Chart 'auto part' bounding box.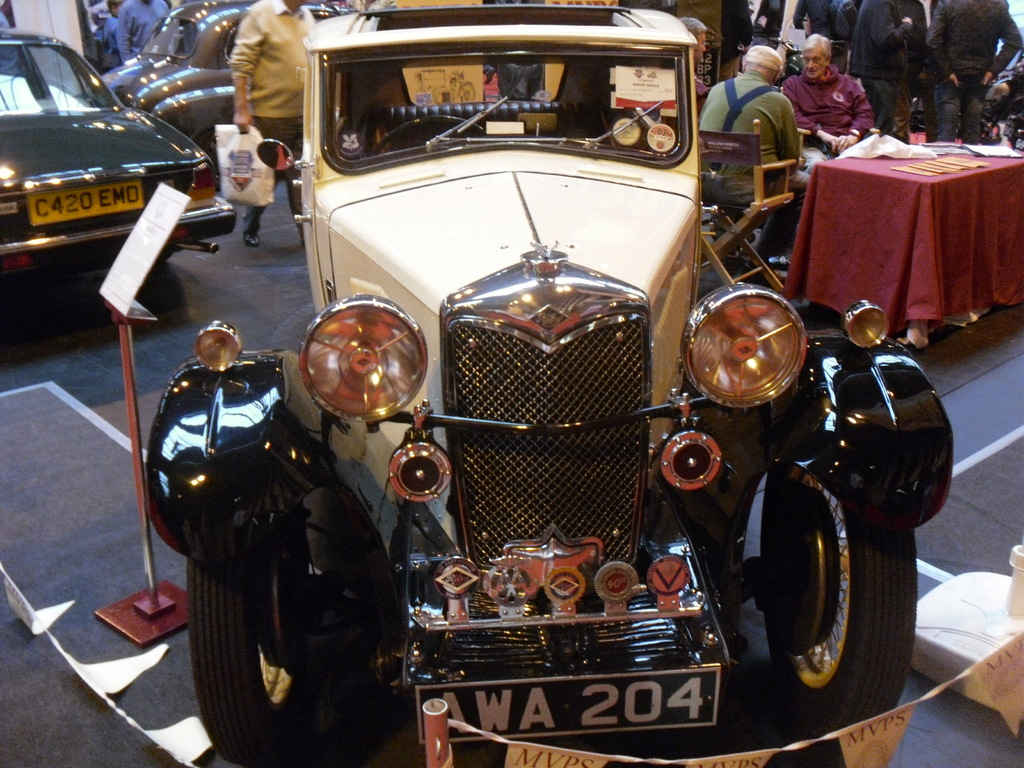
Charted: 838 294 890 348.
